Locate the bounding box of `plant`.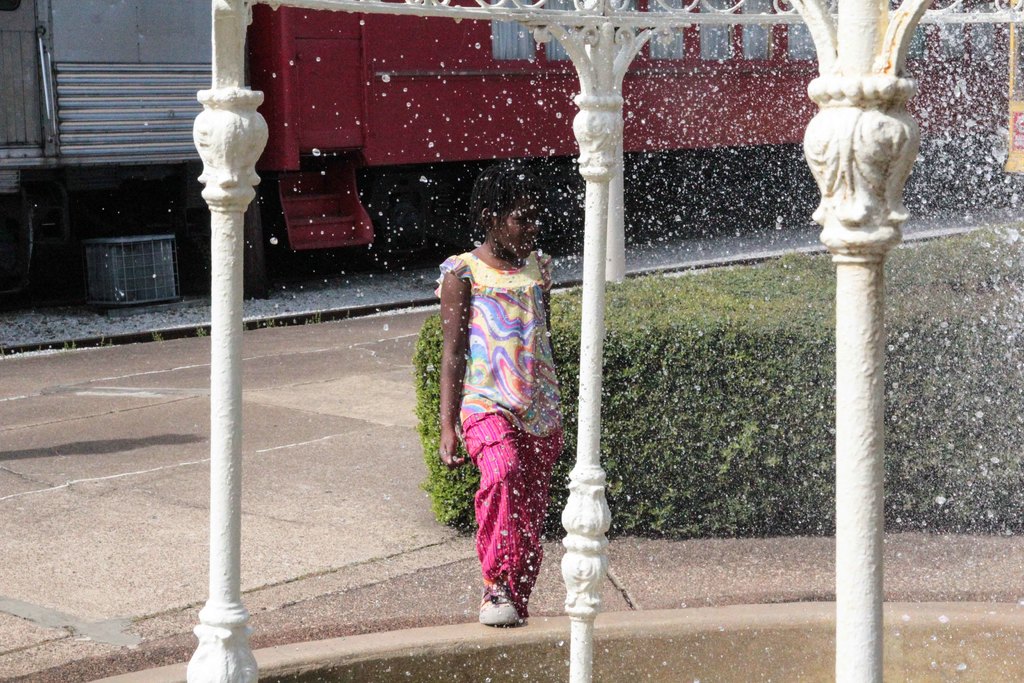
Bounding box: crop(0, 342, 29, 361).
